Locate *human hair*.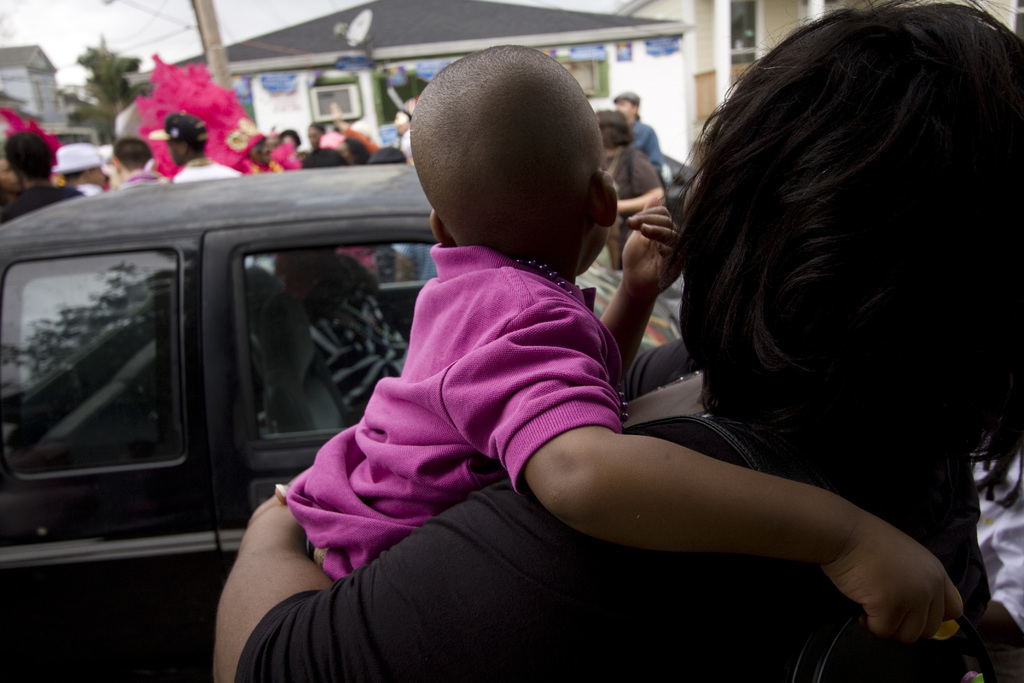
Bounding box: 114/143/149/170.
